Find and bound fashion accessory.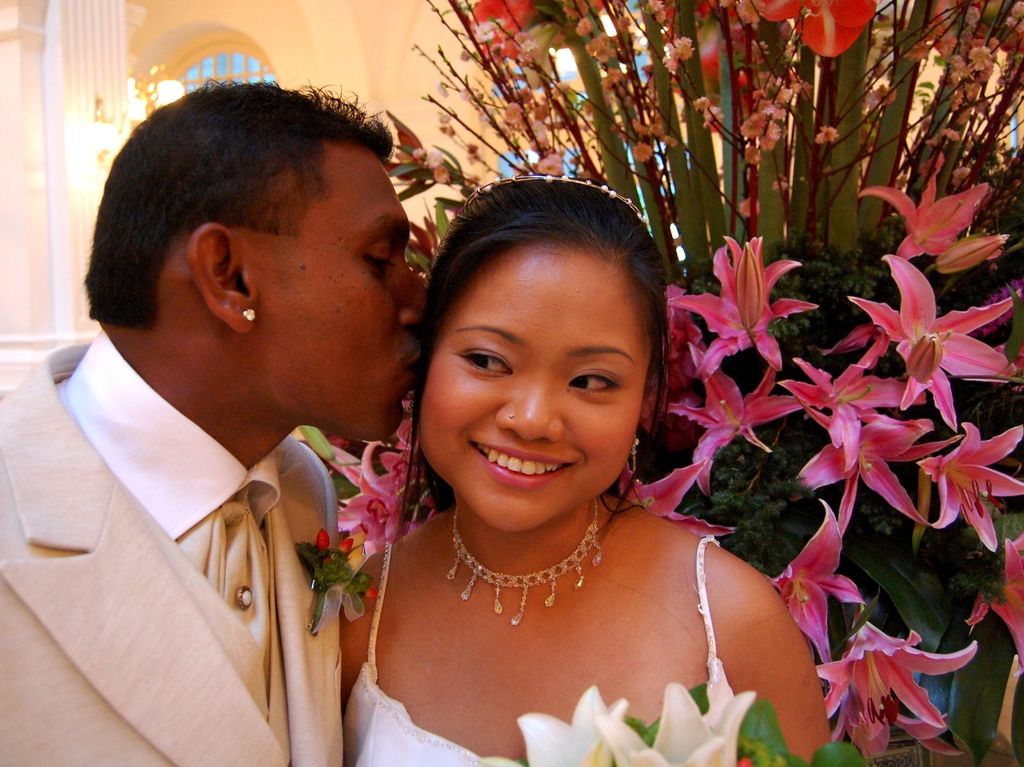
Bound: (x1=460, y1=170, x2=649, y2=230).
